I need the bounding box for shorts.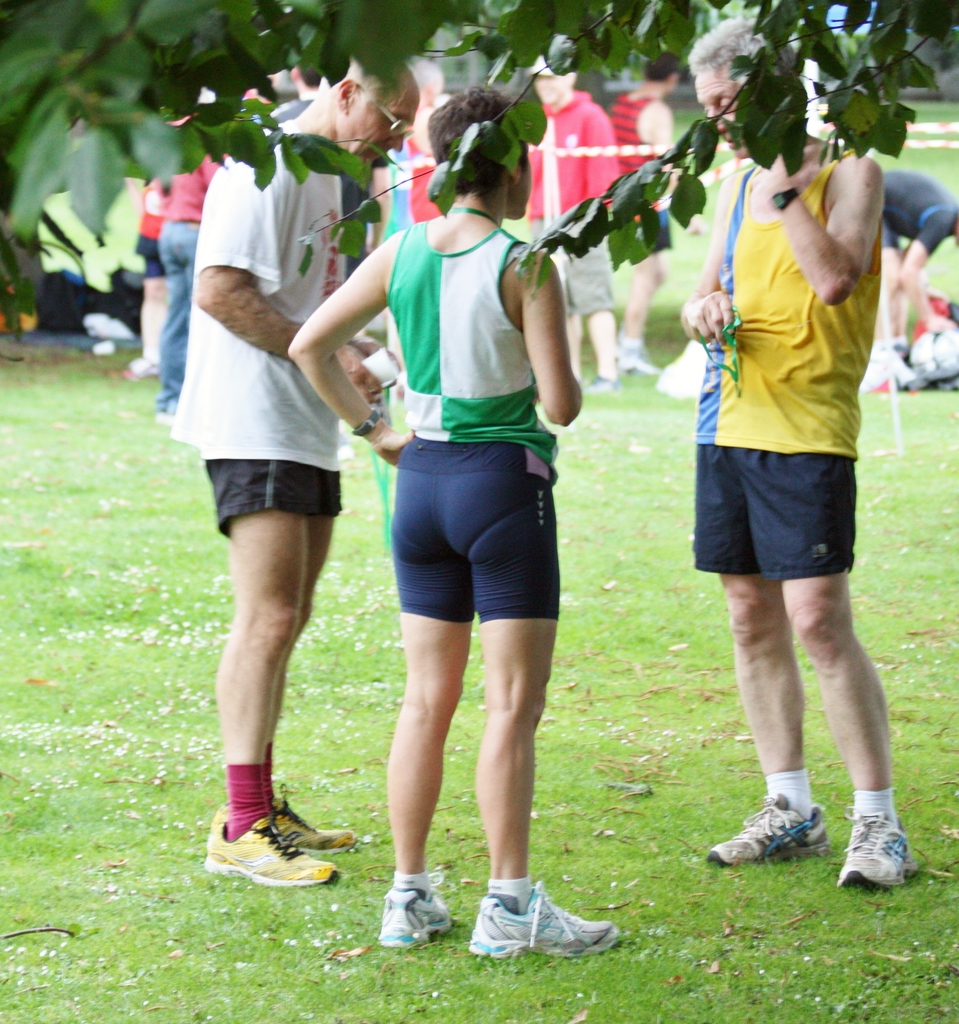
Here it is: {"x1": 688, "y1": 424, "x2": 897, "y2": 584}.
